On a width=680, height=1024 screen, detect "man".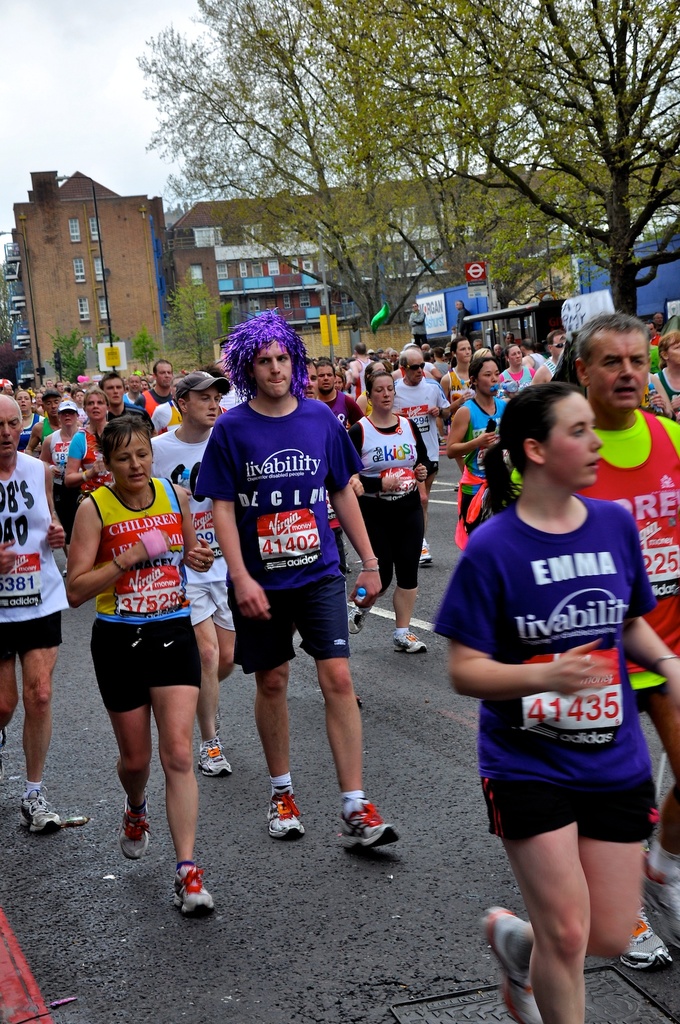
locate(193, 333, 383, 825).
